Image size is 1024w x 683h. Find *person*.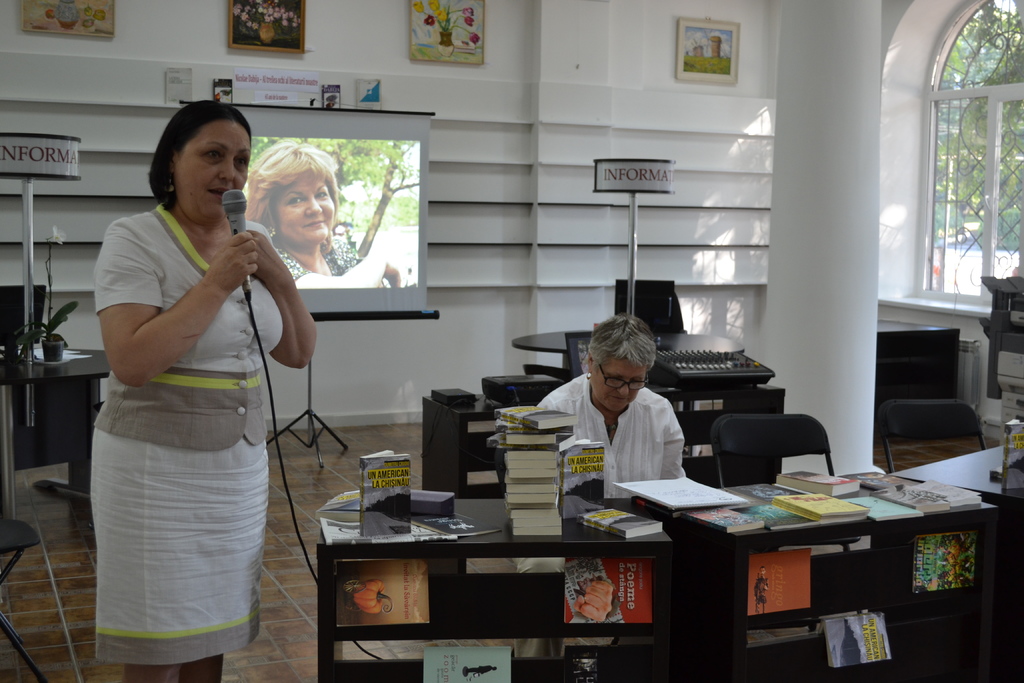
region(466, 666, 496, 675).
